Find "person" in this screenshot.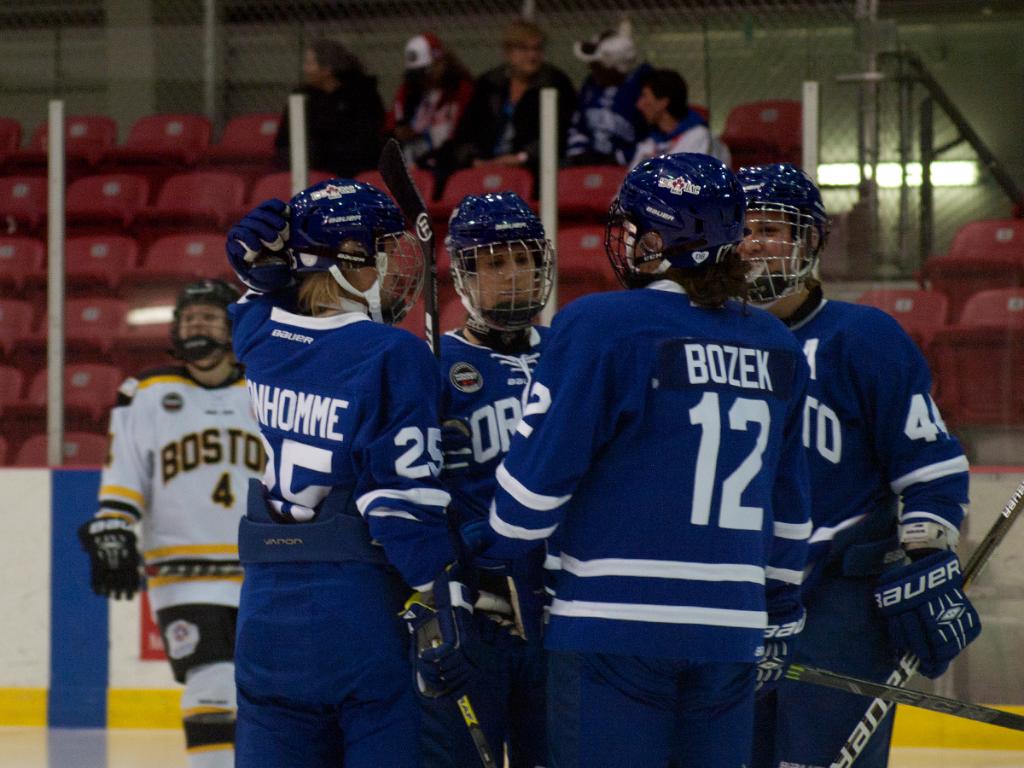
The bounding box for "person" is left=627, top=61, right=714, bottom=165.
